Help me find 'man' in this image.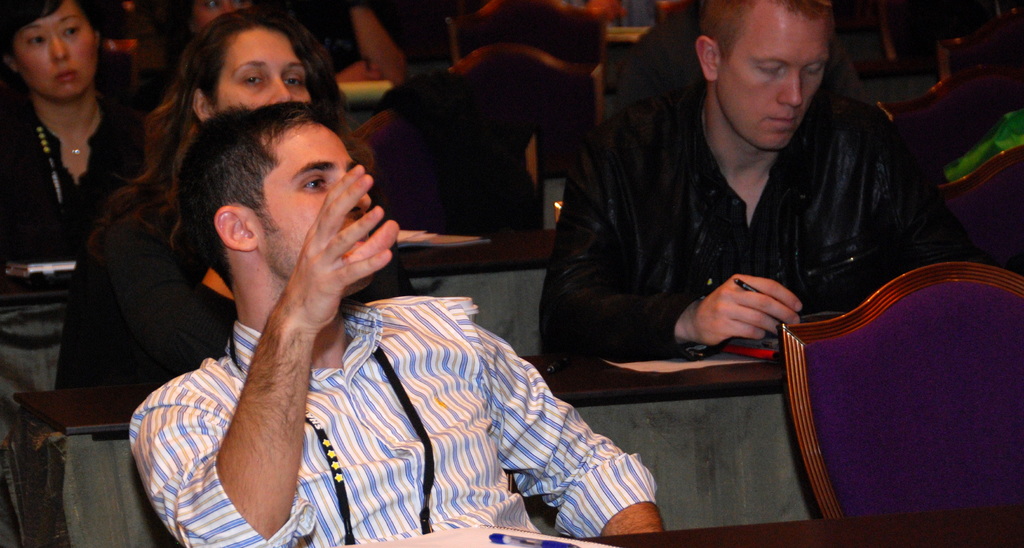
Found it: [124,98,662,547].
